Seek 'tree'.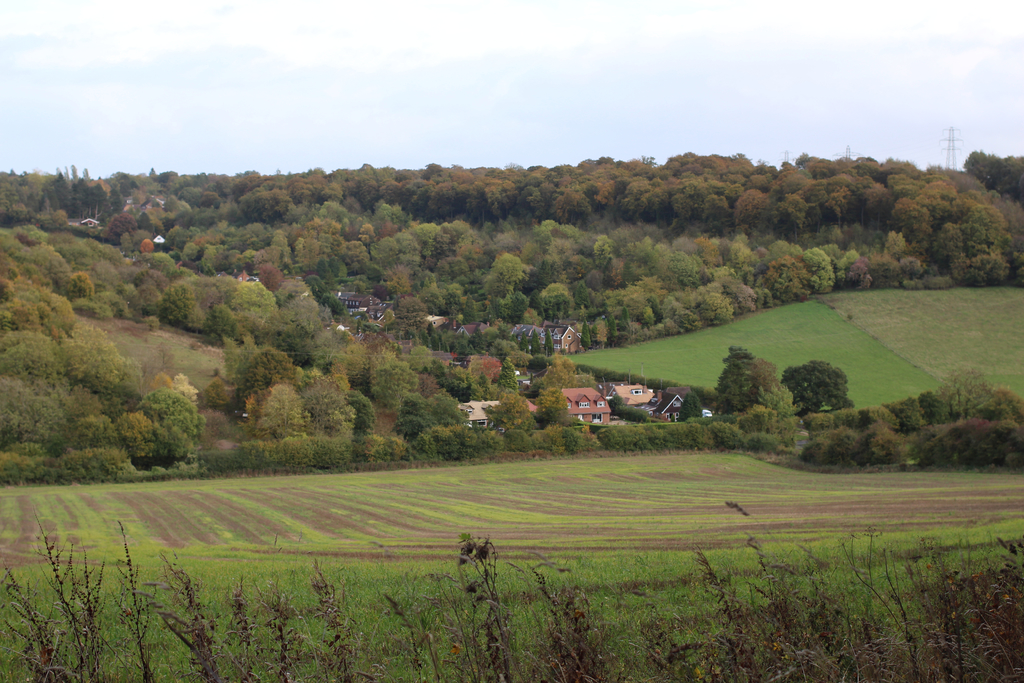
locate(784, 356, 851, 412).
